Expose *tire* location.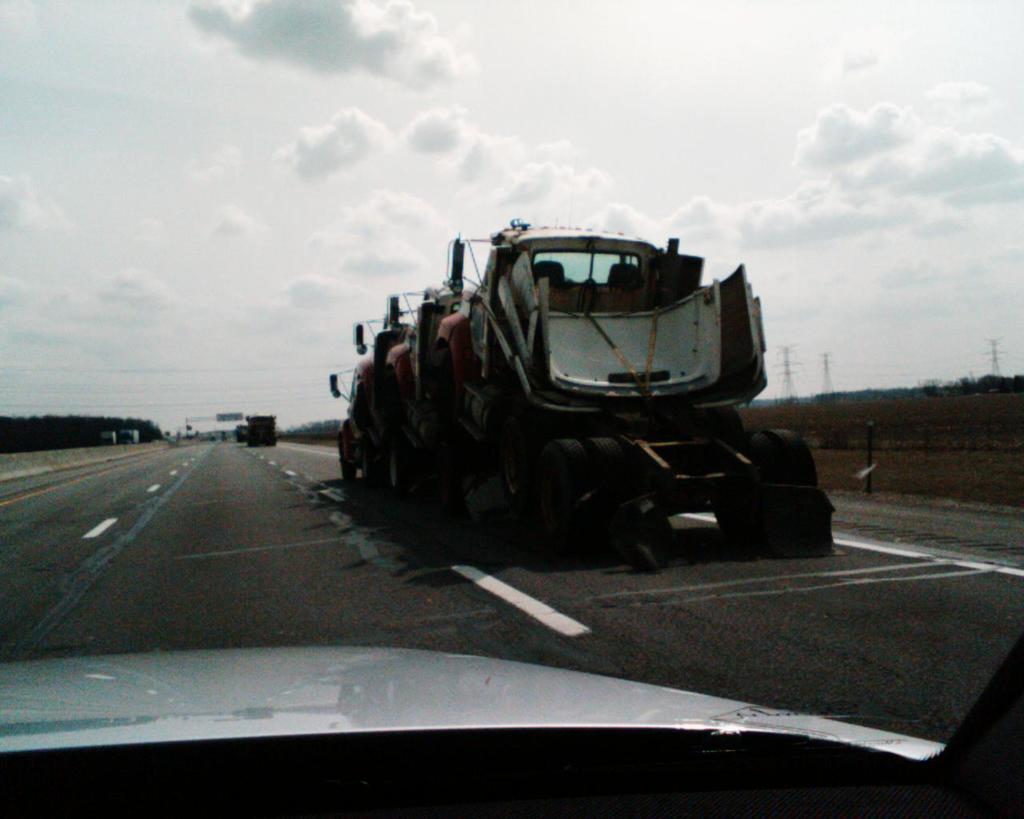
Exposed at locate(753, 417, 818, 551).
